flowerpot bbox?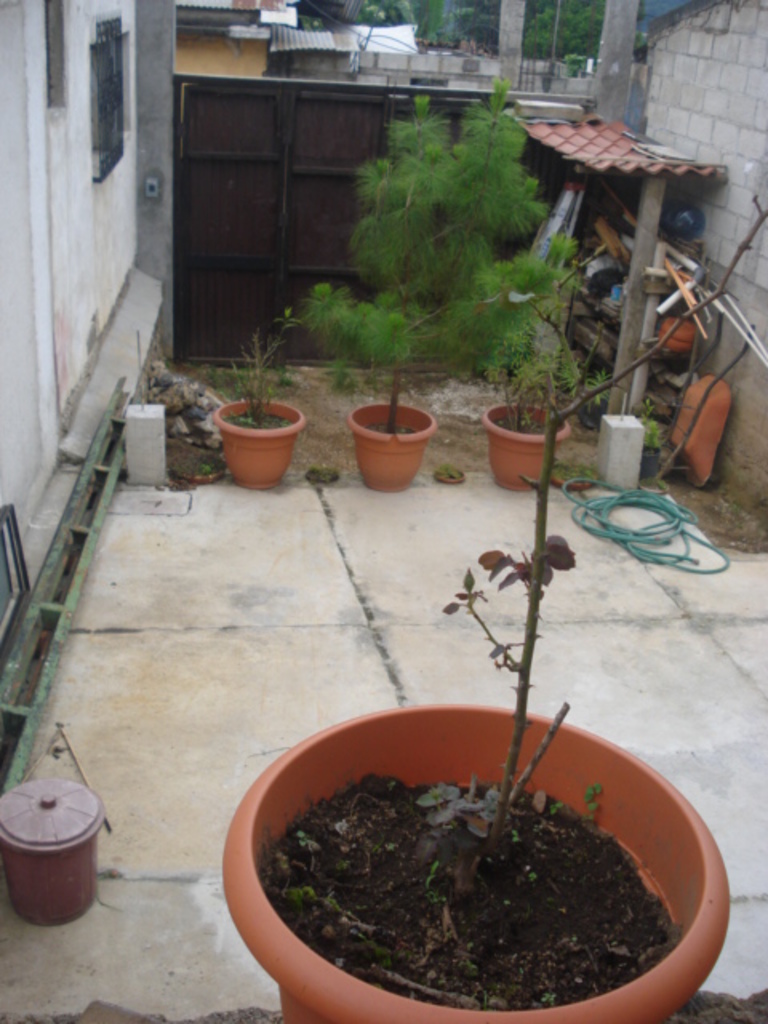
(216,390,312,493)
